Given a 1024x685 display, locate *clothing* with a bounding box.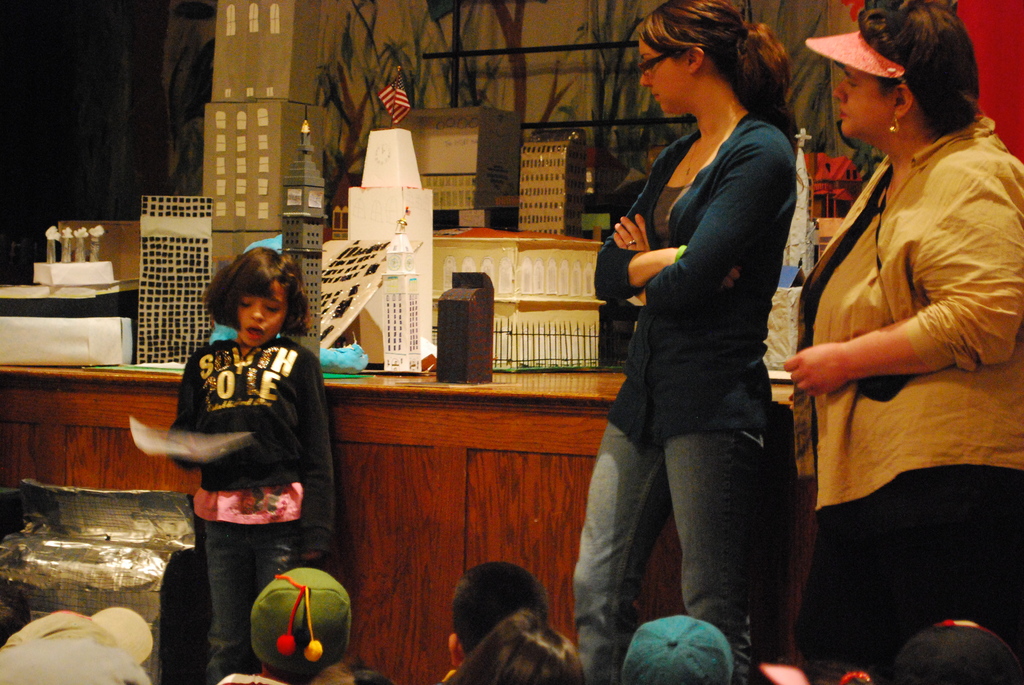
Located: BBox(787, 113, 1023, 678).
